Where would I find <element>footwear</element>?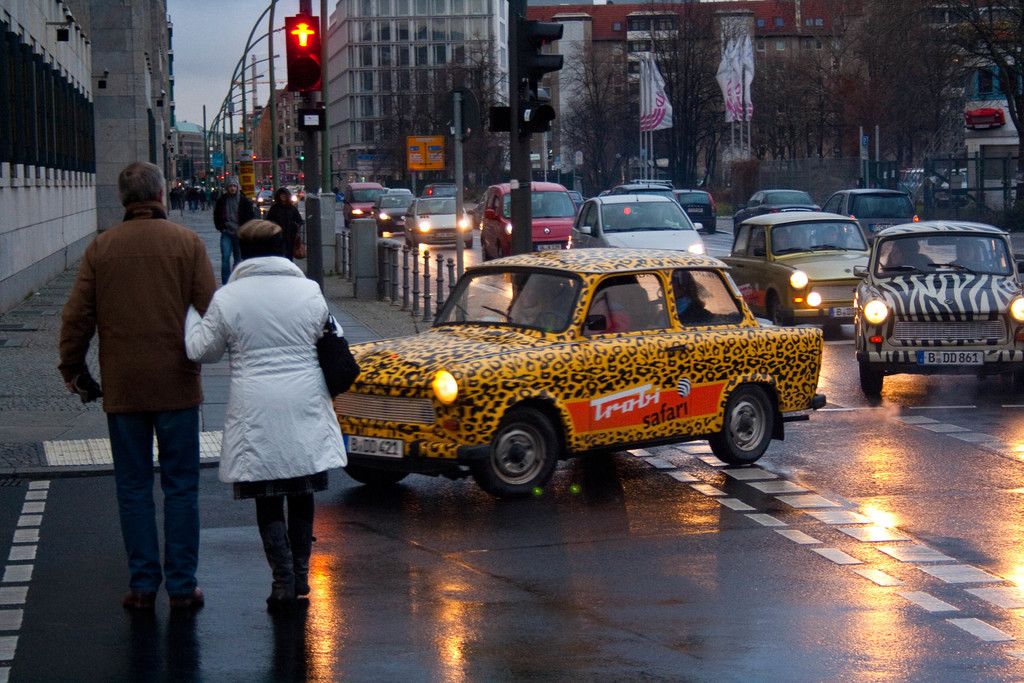
At 176, 591, 206, 614.
